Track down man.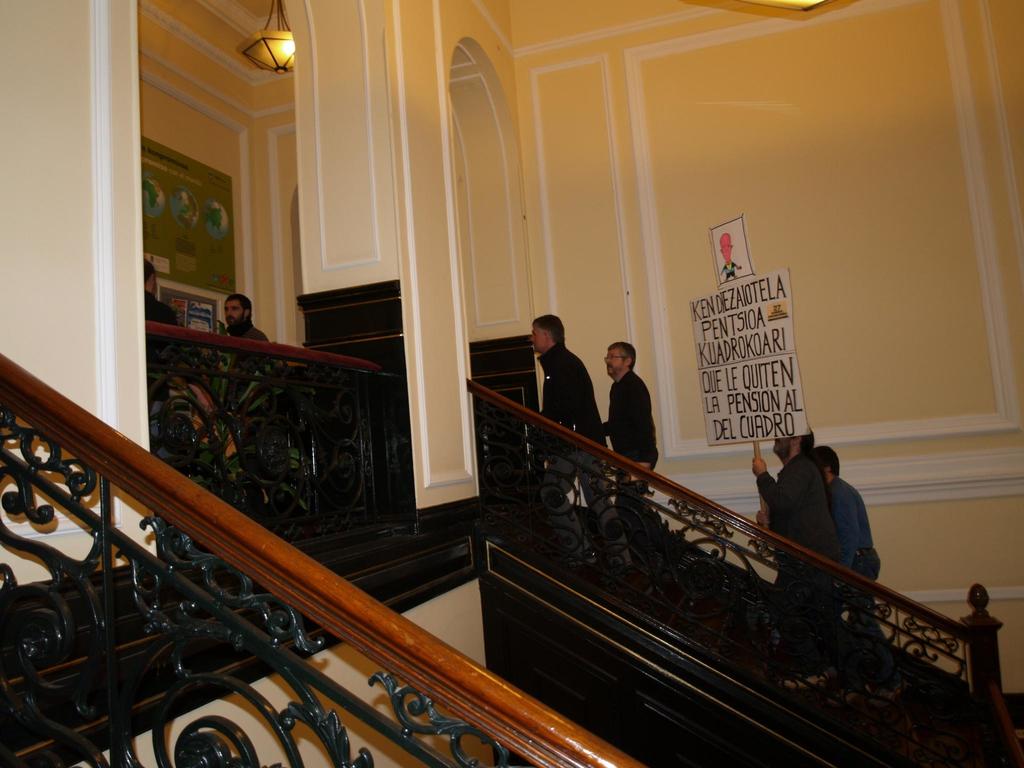
Tracked to Rect(749, 420, 806, 587).
